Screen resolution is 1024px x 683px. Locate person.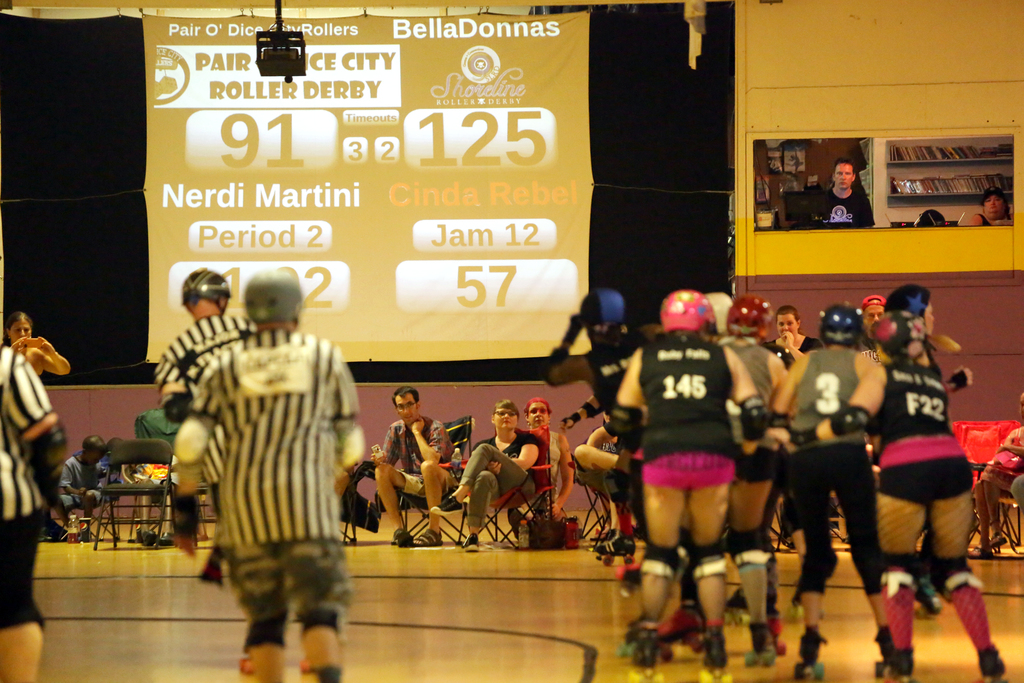
0:343:52:682.
